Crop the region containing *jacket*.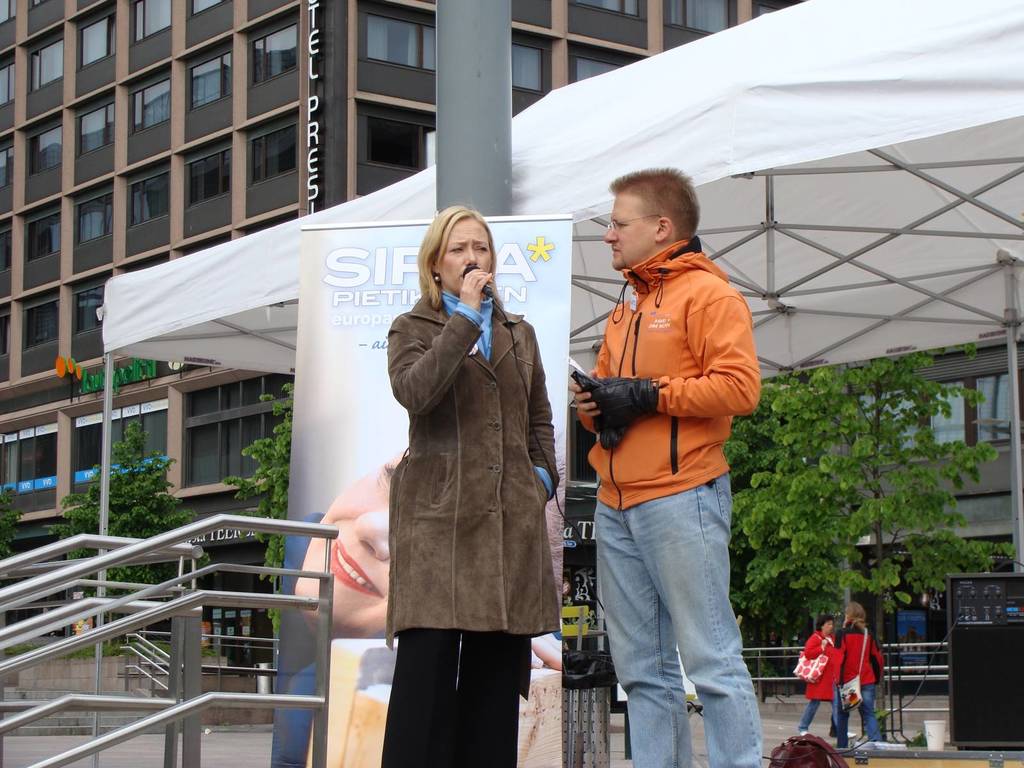
Crop region: BBox(362, 248, 568, 632).
